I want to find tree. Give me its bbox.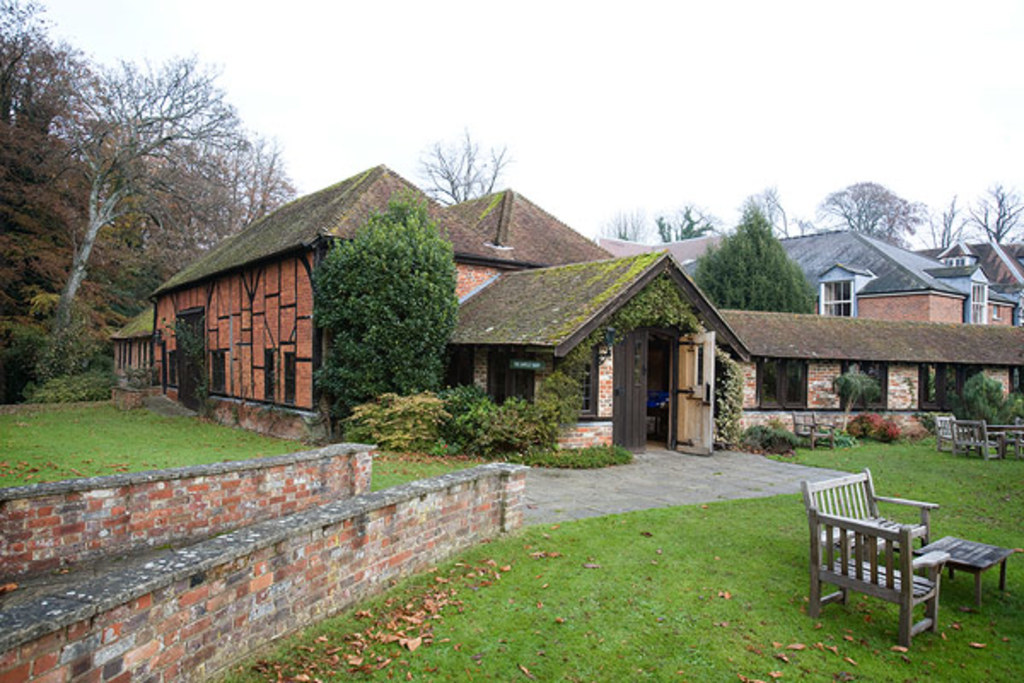
821, 172, 930, 266.
